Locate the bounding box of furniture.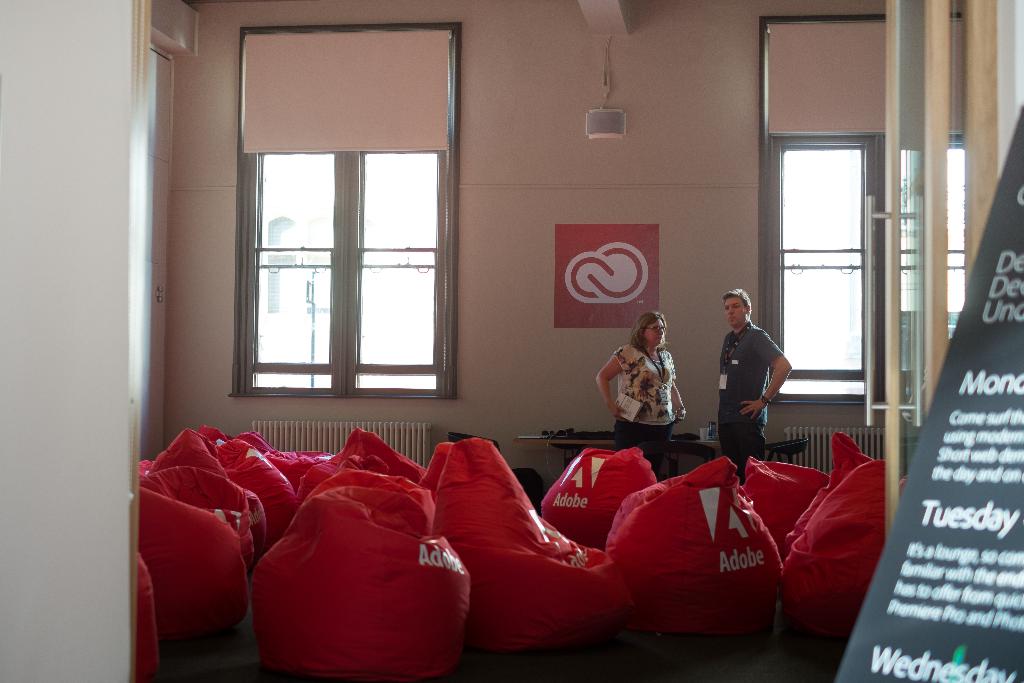
Bounding box: box(510, 432, 726, 465).
